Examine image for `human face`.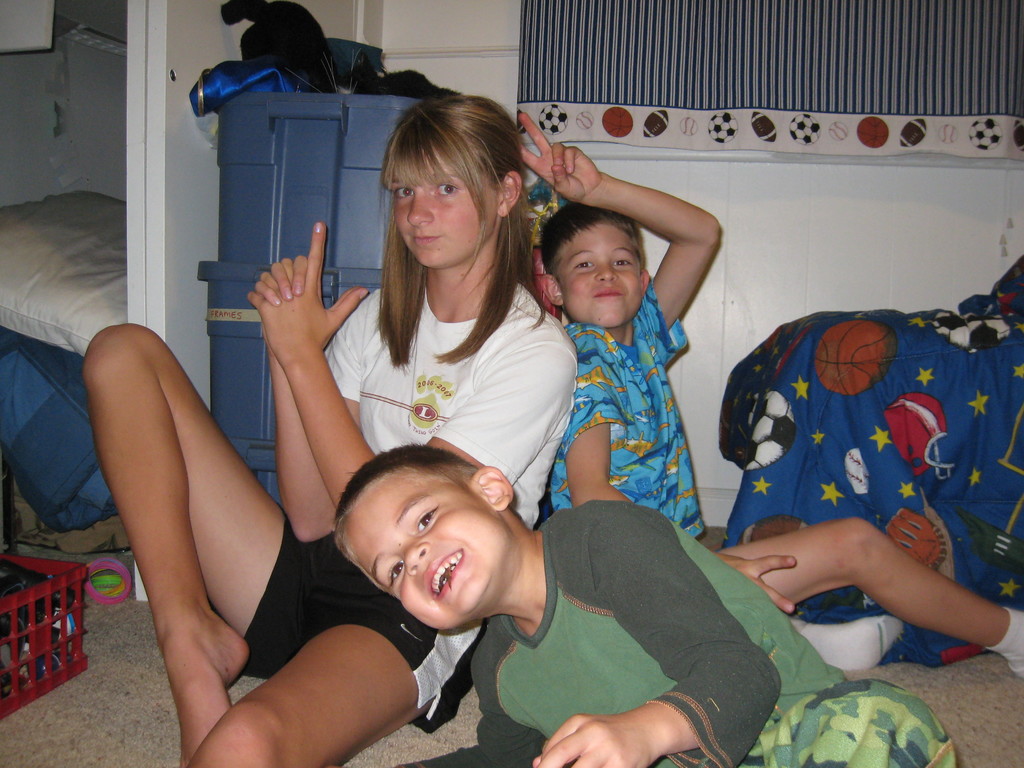
Examination result: left=556, top=228, right=644, bottom=325.
